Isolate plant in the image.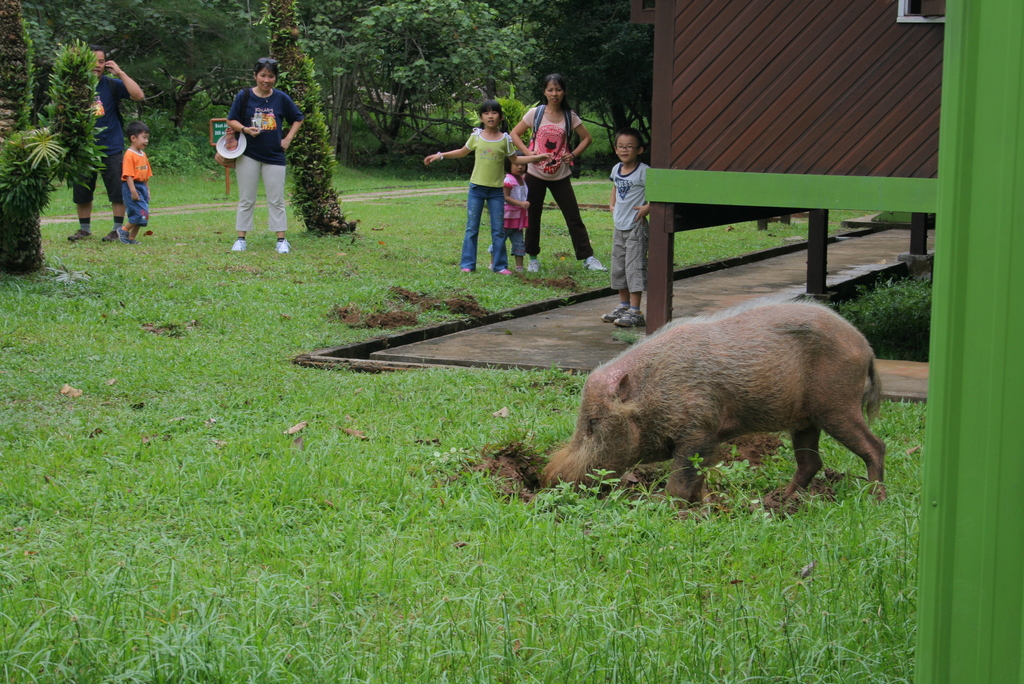
Isolated region: [x1=840, y1=280, x2=934, y2=361].
